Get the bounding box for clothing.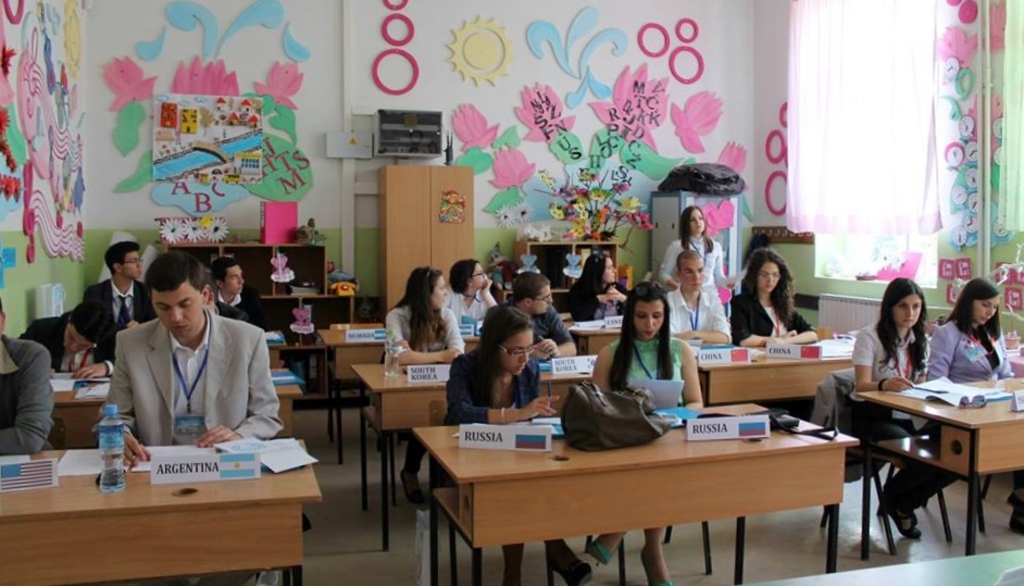
<bbox>596, 337, 689, 399</bbox>.
